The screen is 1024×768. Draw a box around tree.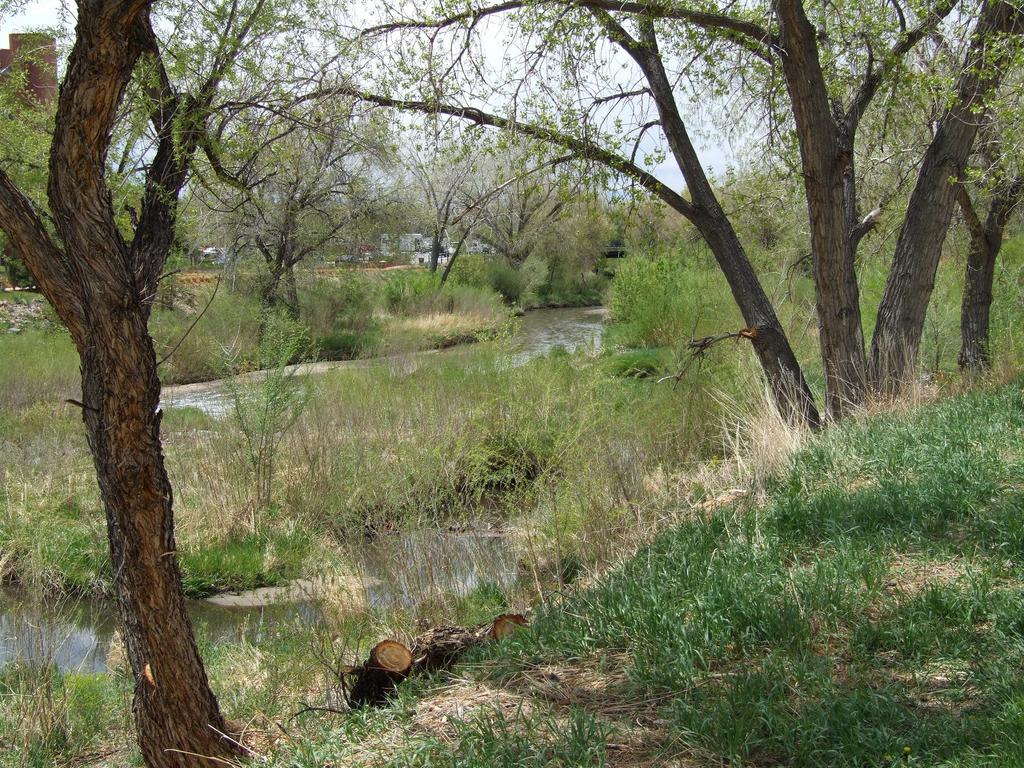
[left=0, top=0, right=380, bottom=767].
